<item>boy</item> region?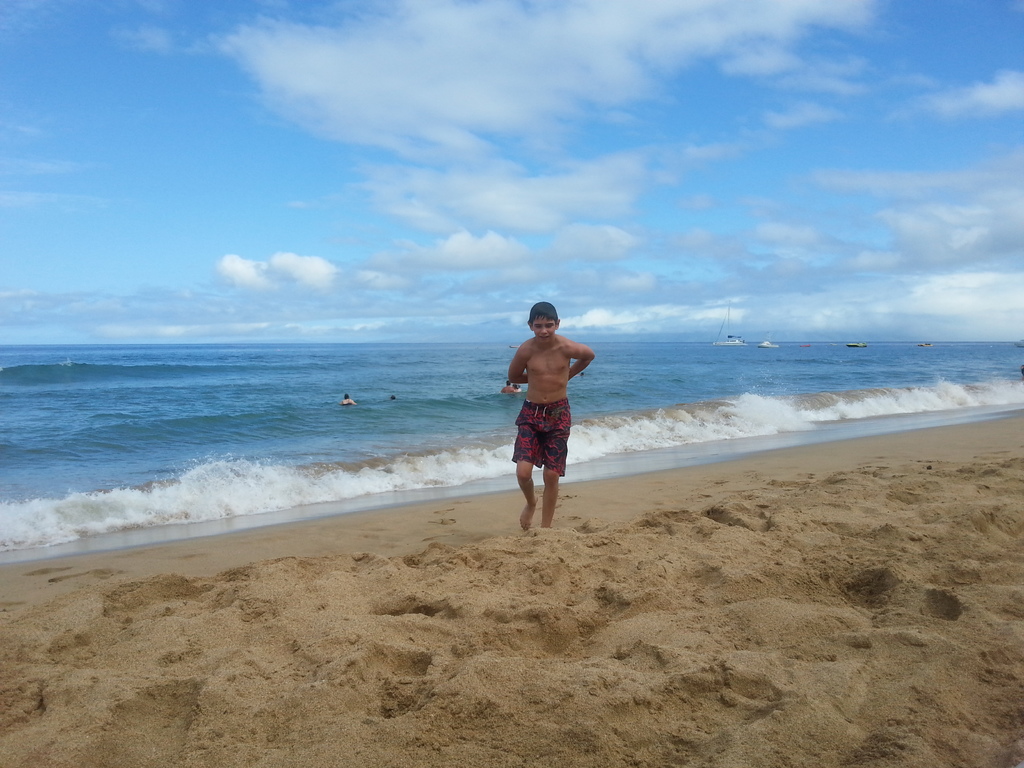
507/295/598/529
